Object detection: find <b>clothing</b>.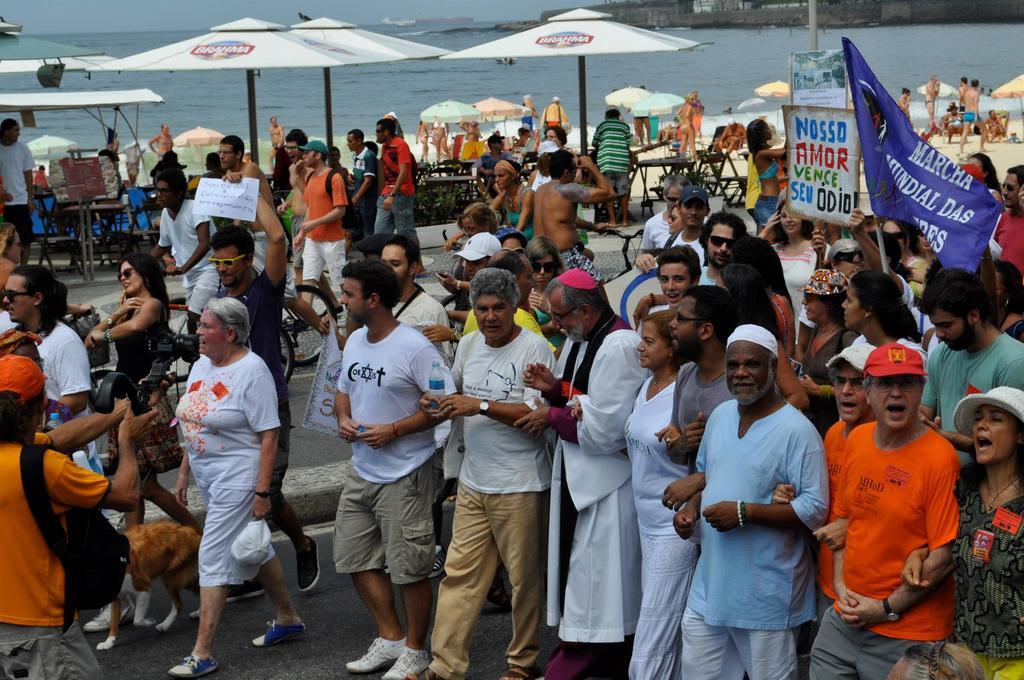
BBox(305, 166, 351, 283).
